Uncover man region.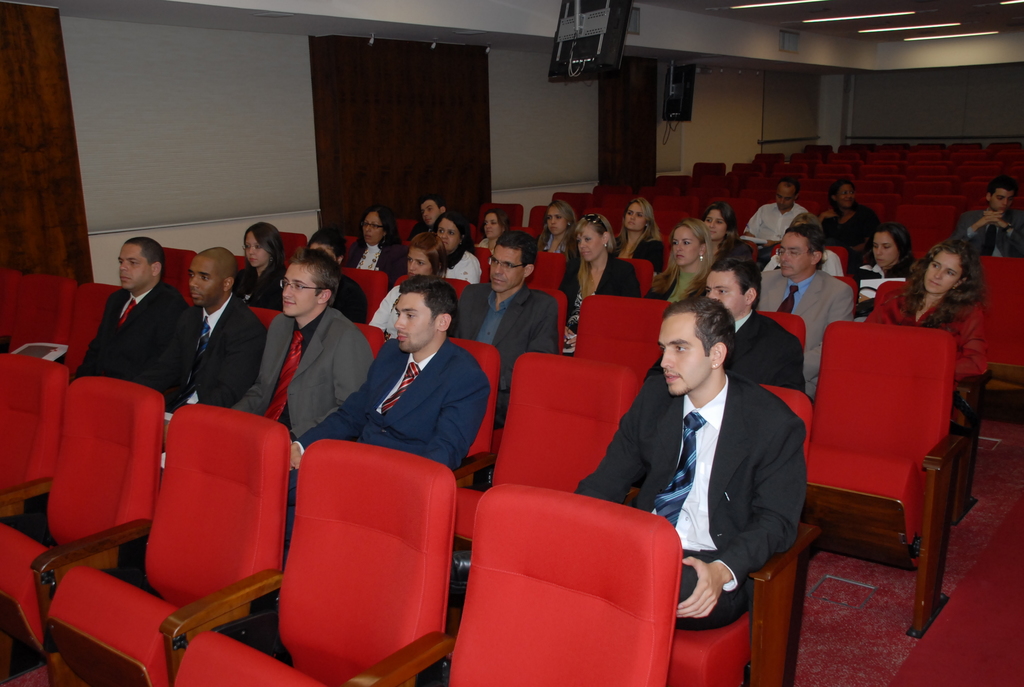
Uncovered: (226,246,377,507).
